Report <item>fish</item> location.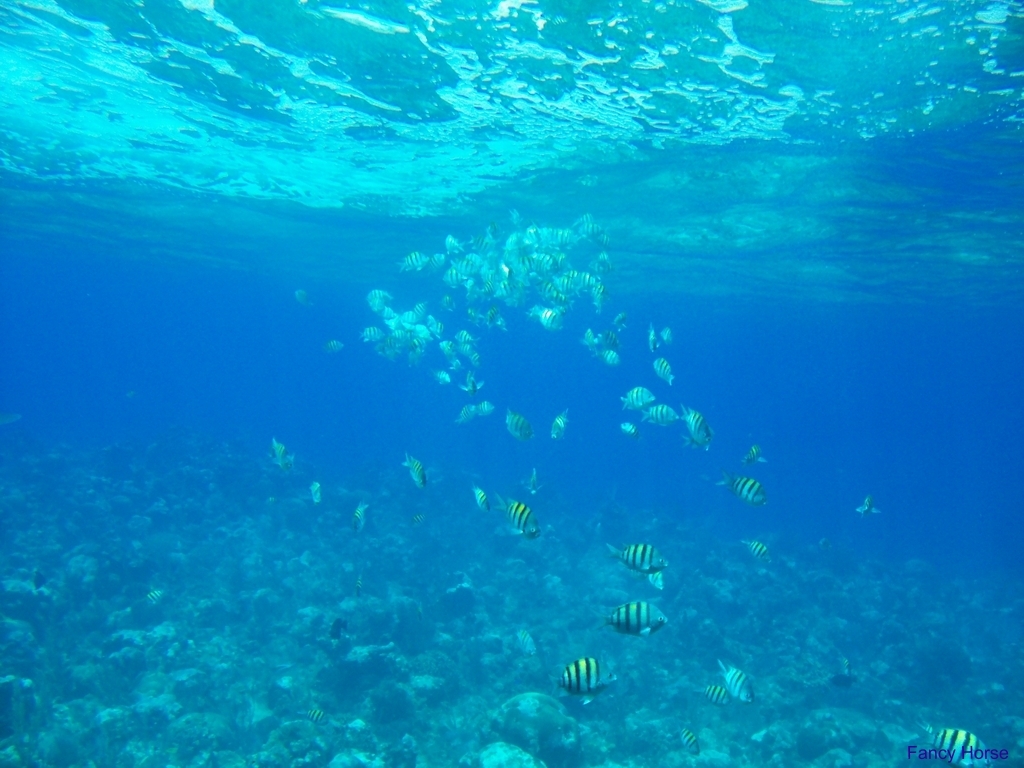
Report: BBox(554, 658, 617, 701).
